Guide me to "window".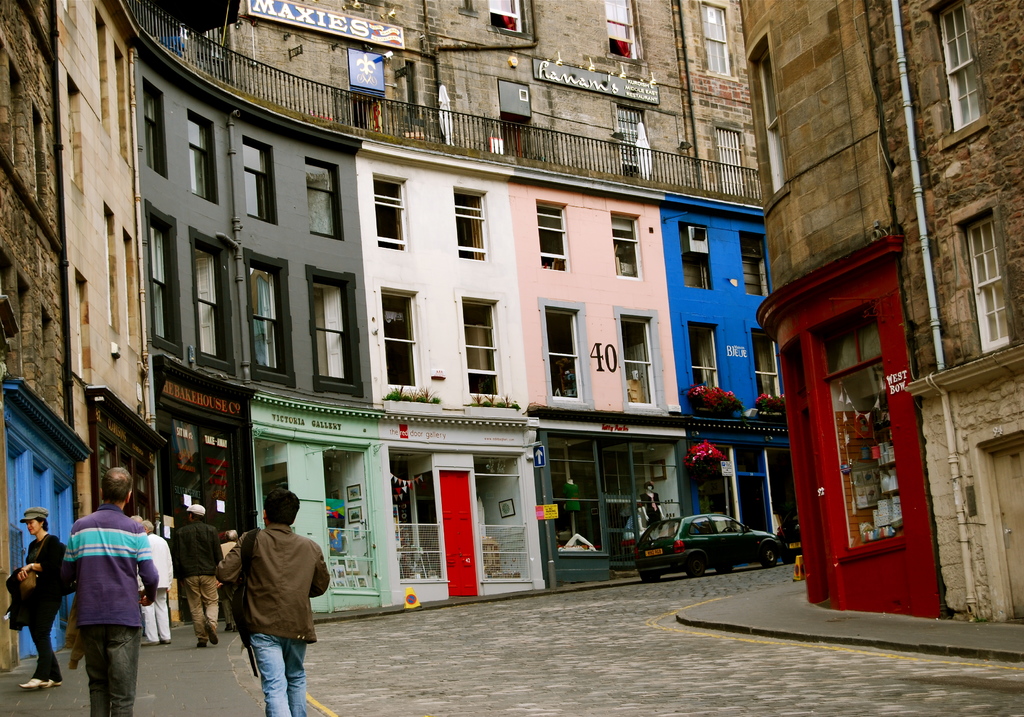
Guidance: [left=376, top=174, right=403, bottom=245].
